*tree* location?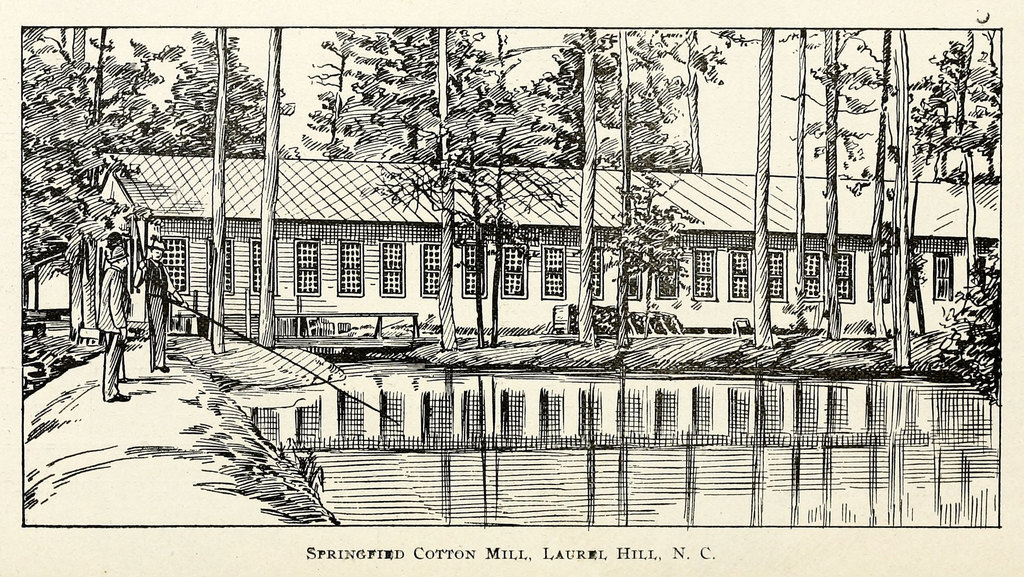
824:24:849:342
